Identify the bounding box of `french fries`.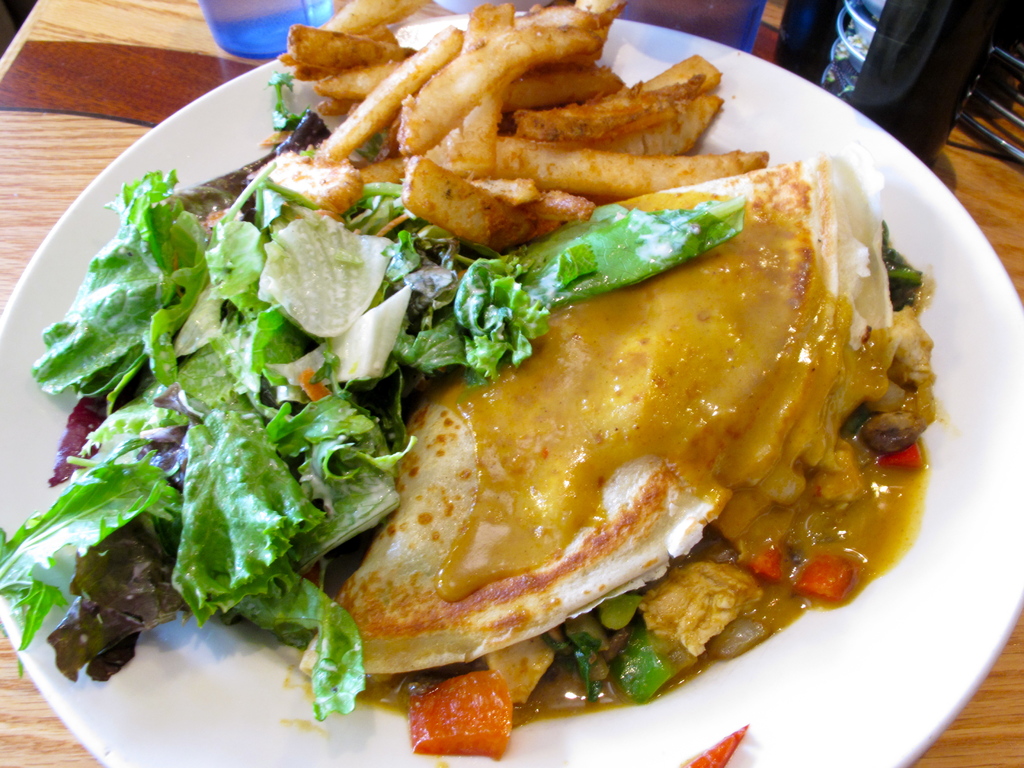
[left=458, top=171, right=545, bottom=208].
